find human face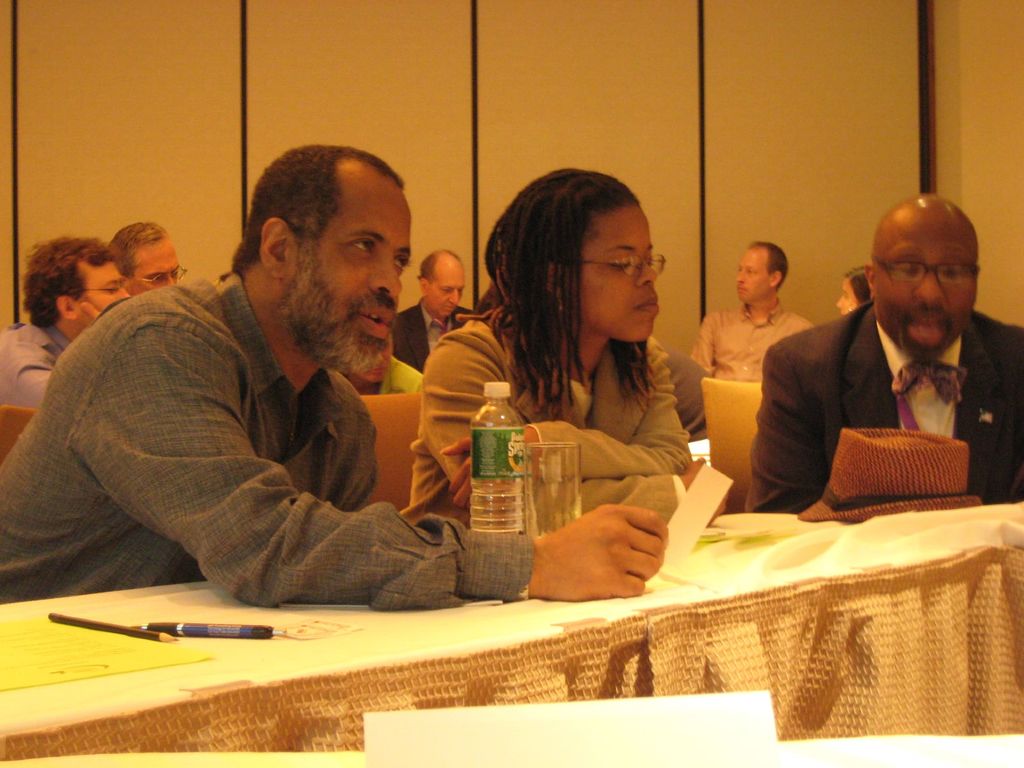
77, 259, 125, 324
